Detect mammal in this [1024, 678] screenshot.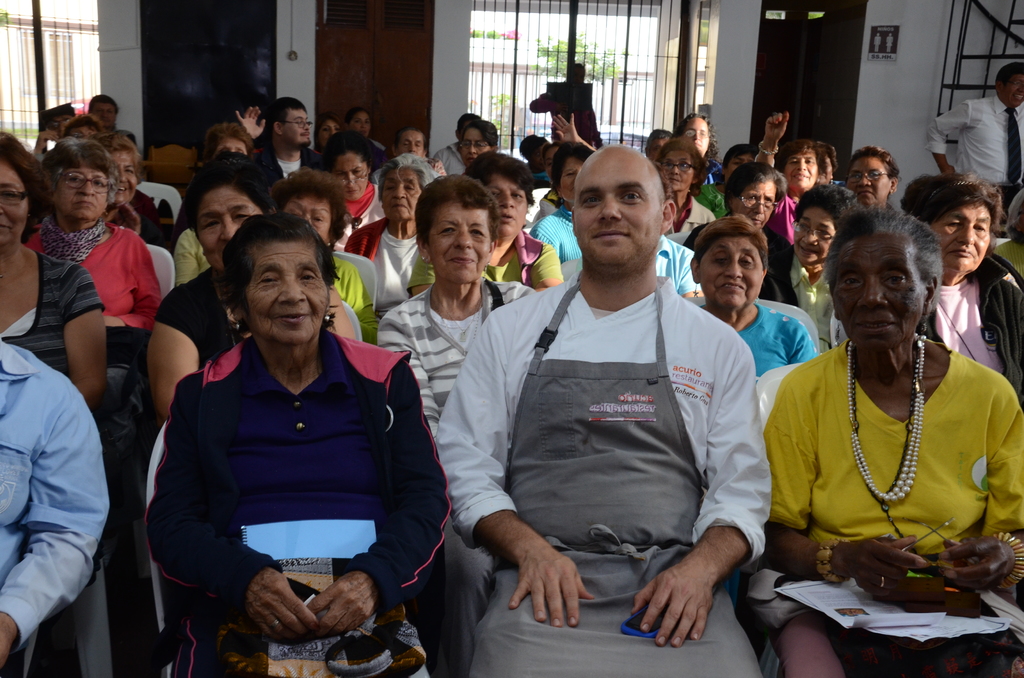
Detection: [403, 145, 561, 299].
